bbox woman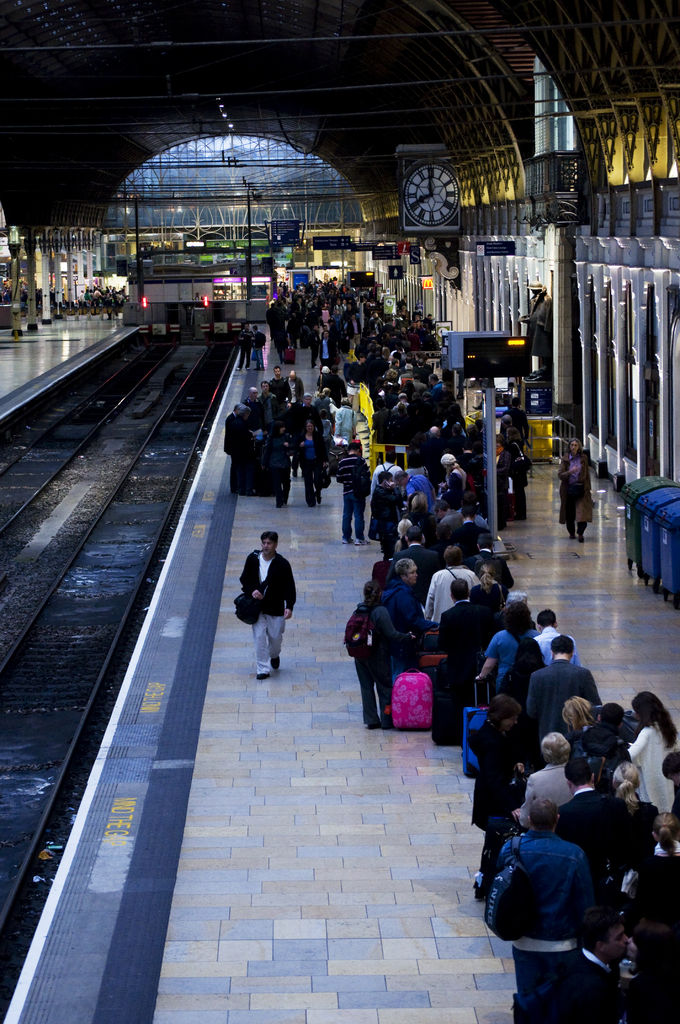
<box>473,597,539,691</box>
